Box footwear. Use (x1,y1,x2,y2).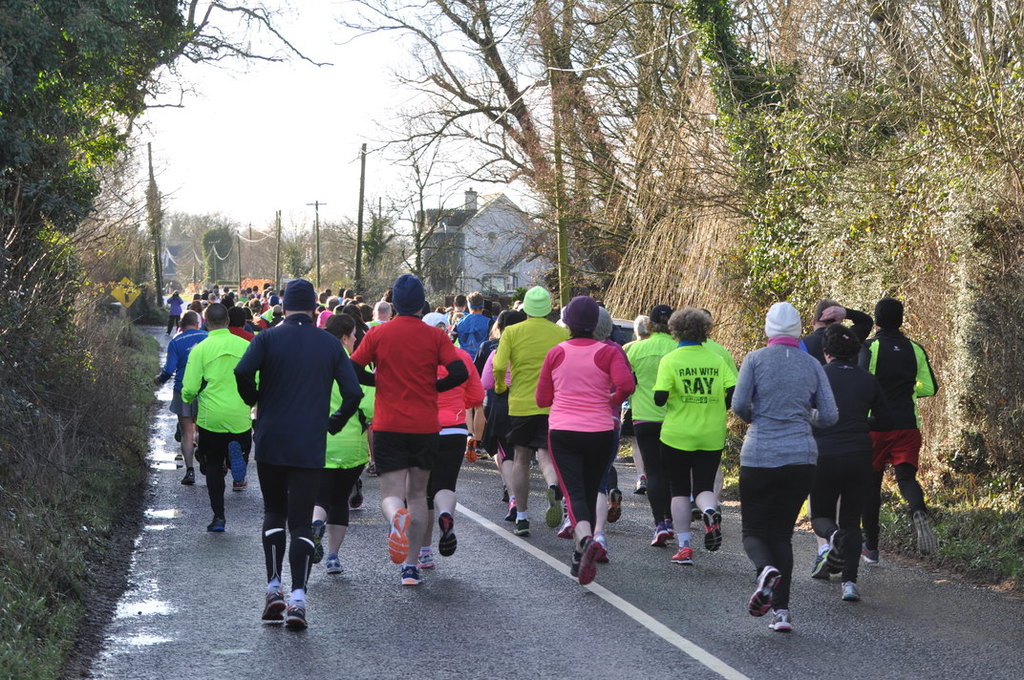
(188,467,196,483).
